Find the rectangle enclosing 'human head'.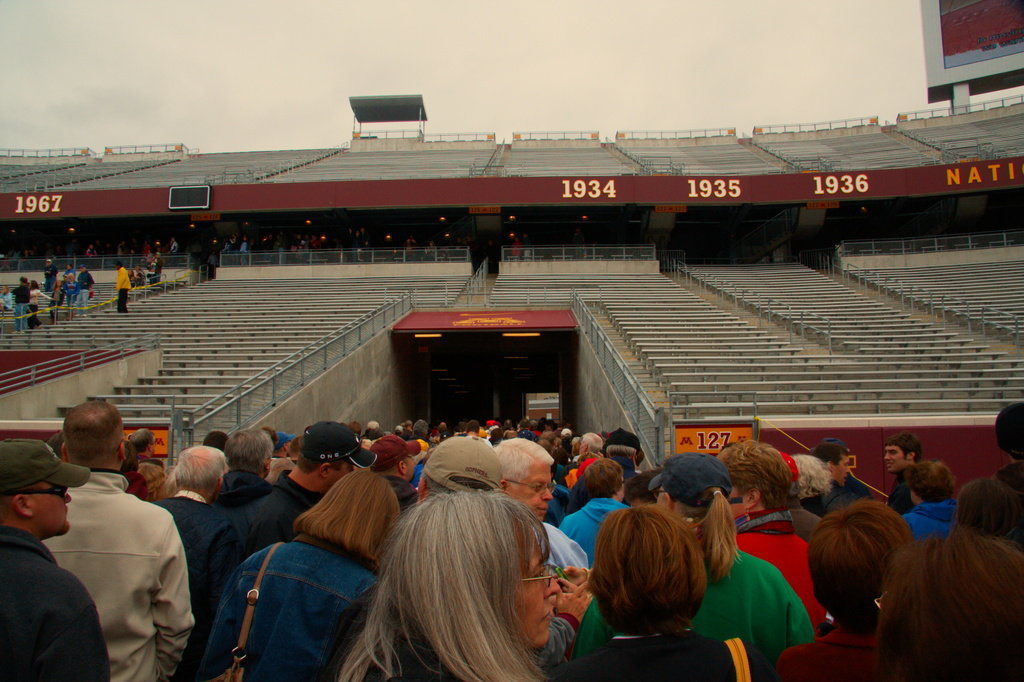
detection(808, 441, 851, 485).
